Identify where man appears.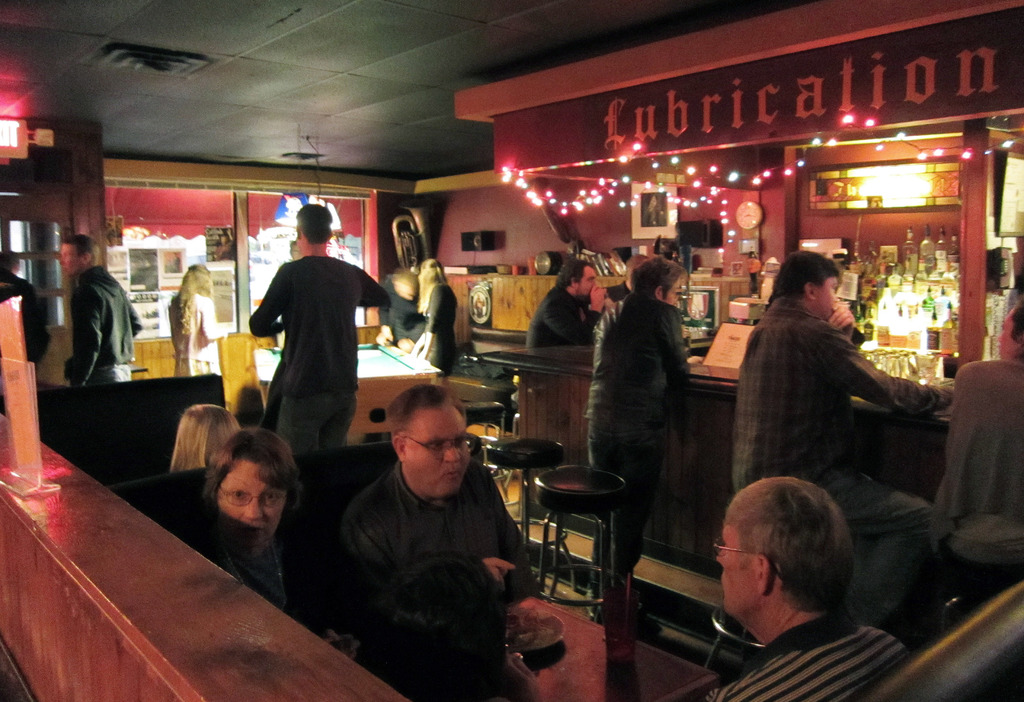
Appears at pyautogui.locateOnScreen(246, 201, 396, 456).
